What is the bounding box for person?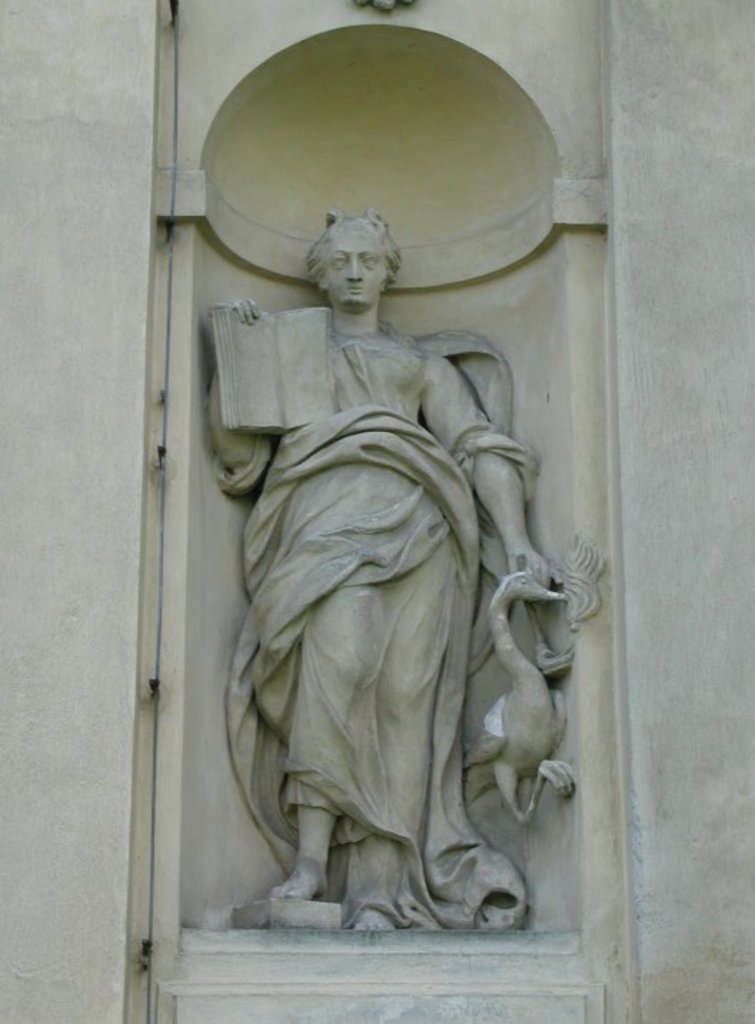
BBox(210, 212, 569, 940).
